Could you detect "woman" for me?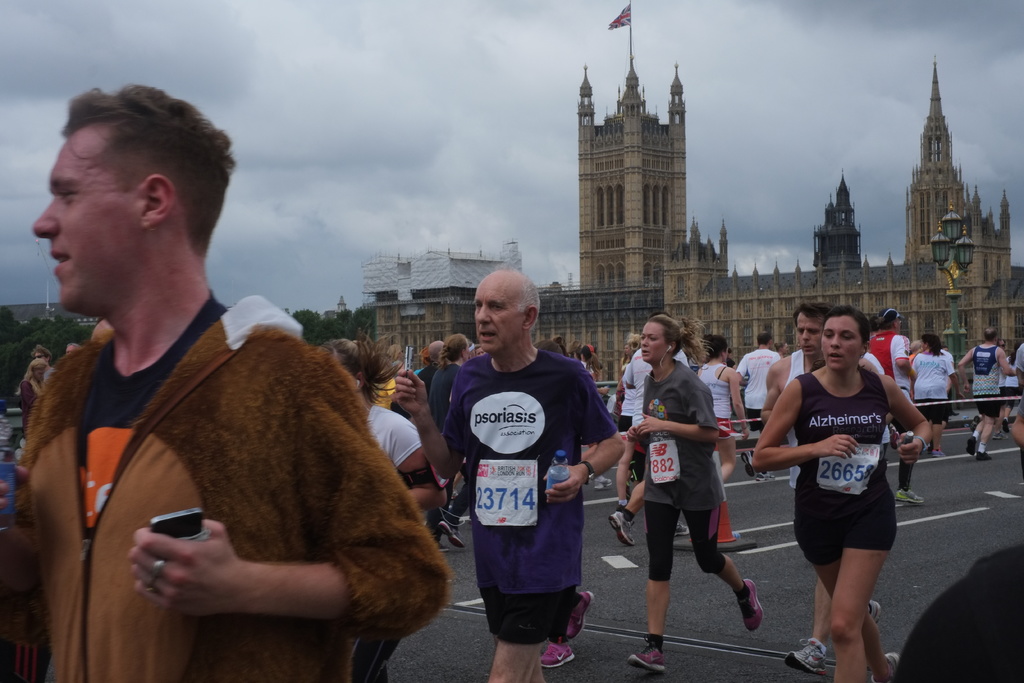
Detection result: bbox(426, 331, 476, 549).
